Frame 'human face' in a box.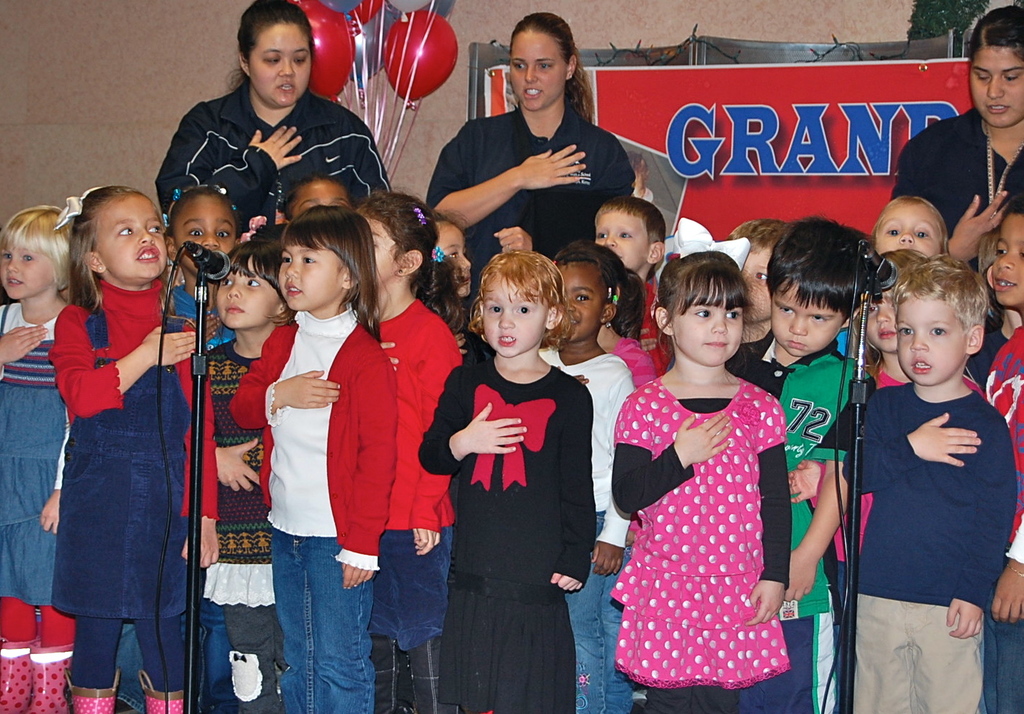
968,48,1023,126.
